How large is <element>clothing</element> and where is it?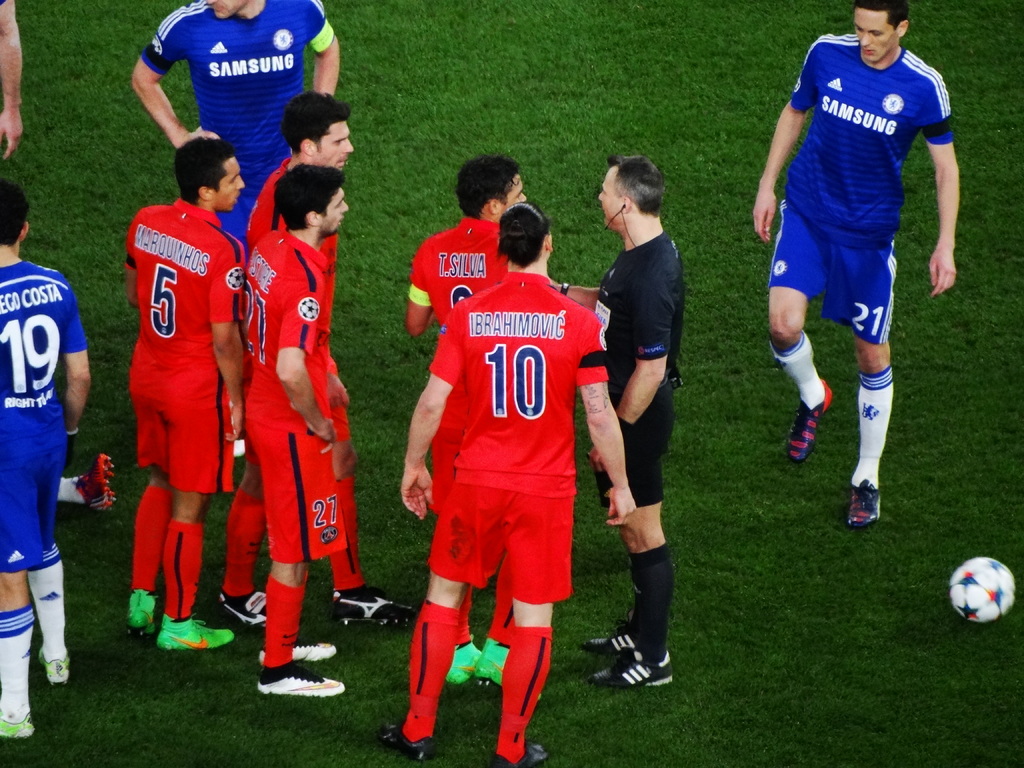
Bounding box: 423:269:613:604.
